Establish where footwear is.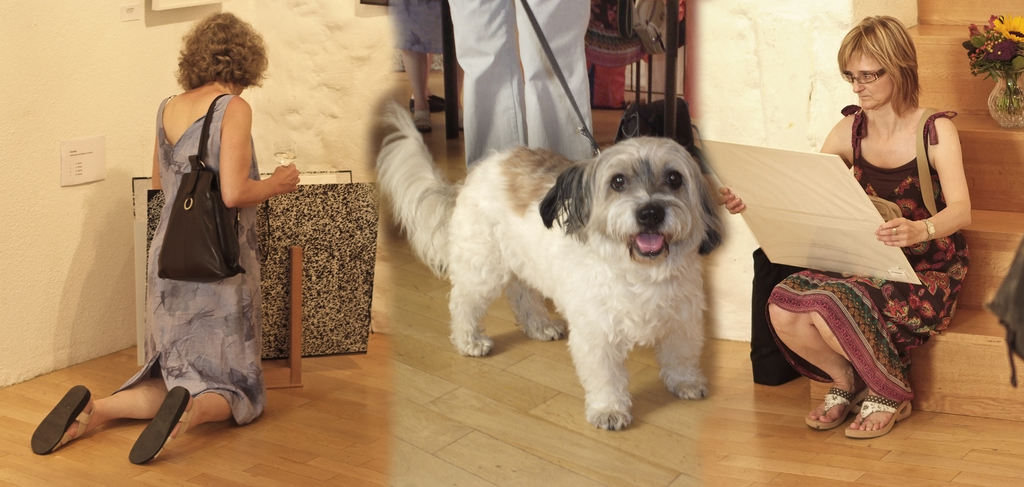
Established at x1=128 y1=388 x2=194 y2=468.
